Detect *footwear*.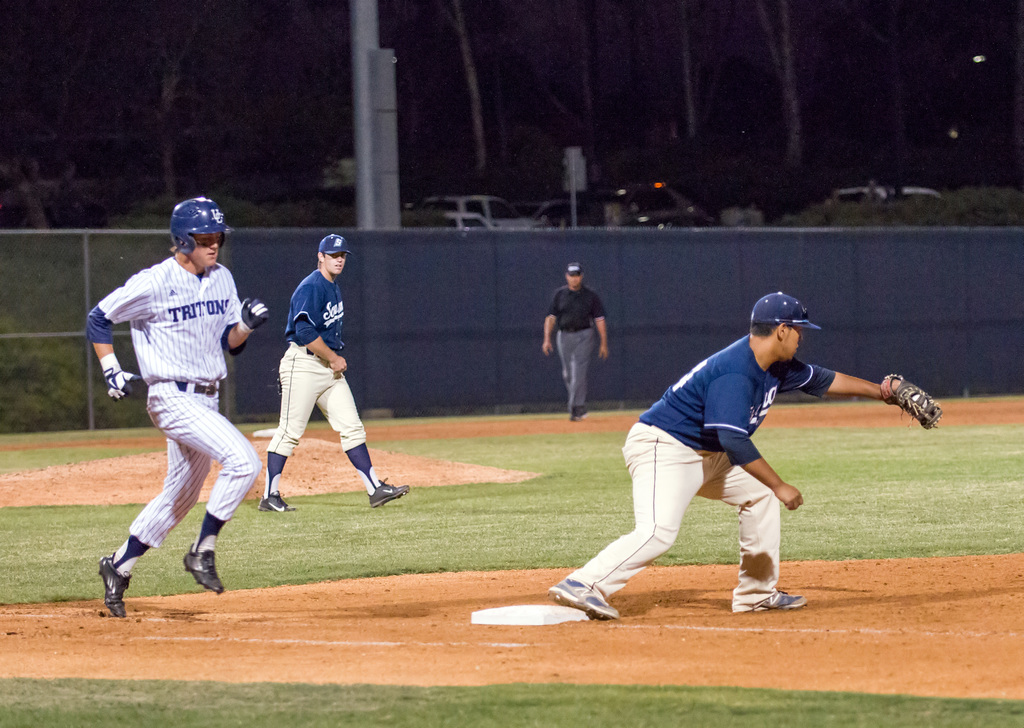
Detected at detection(551, 575, 624, 618).
